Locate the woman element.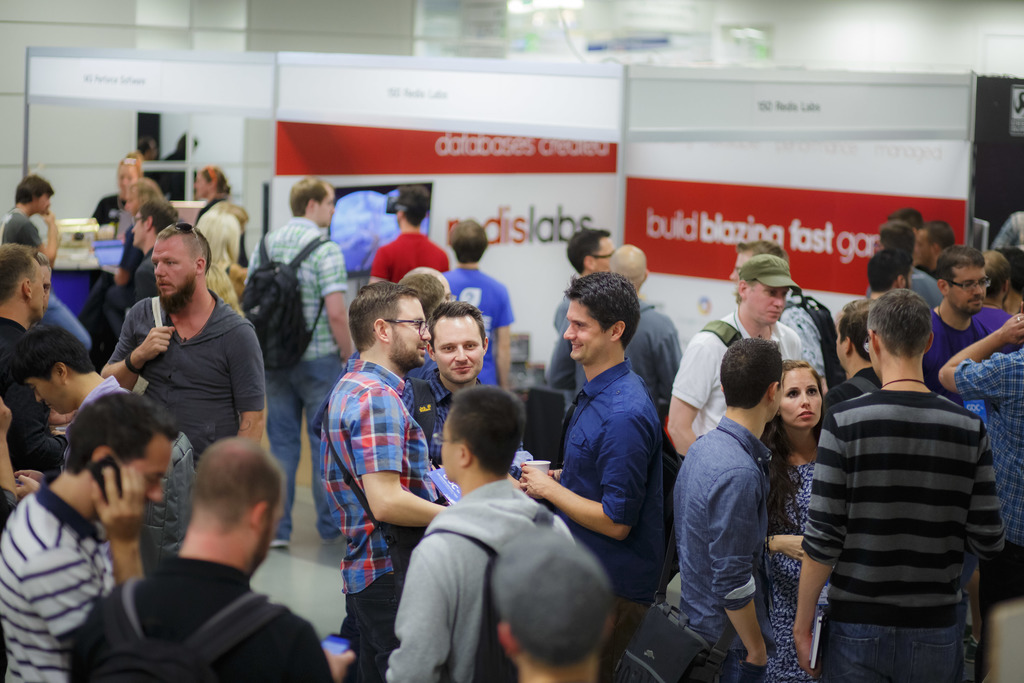
Element bbox: x1=88, y1=151, x2=146, y2=232.
